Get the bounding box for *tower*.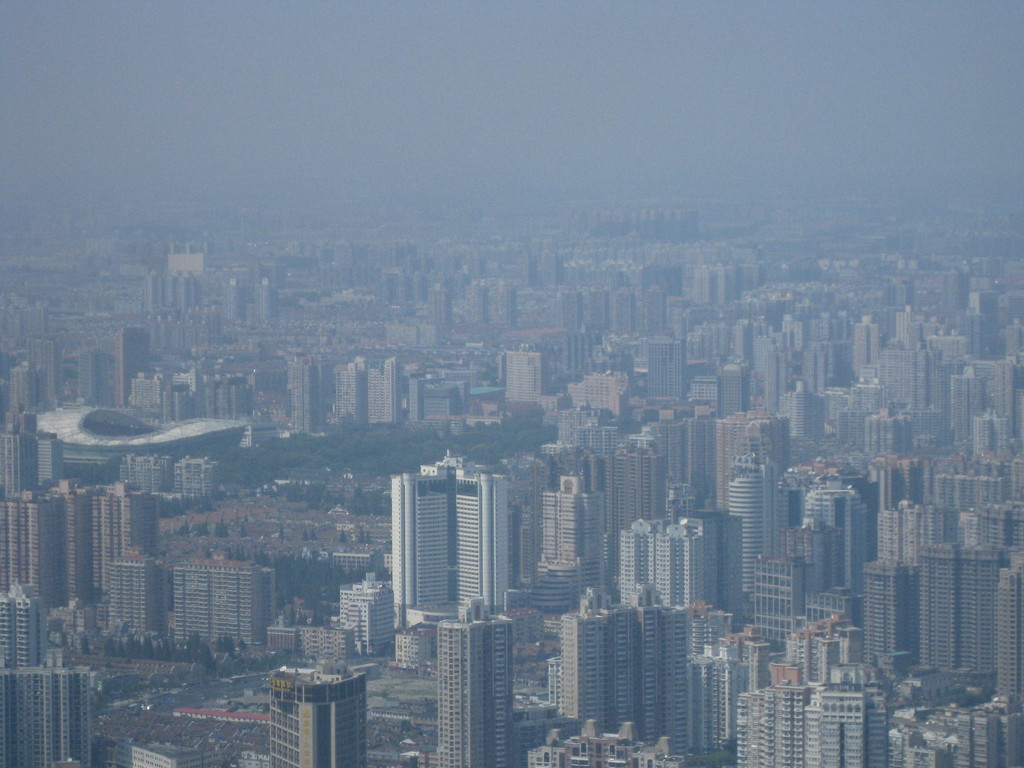
{"left": 843, "top": 316, "right": 878, "bottom": 385}.
